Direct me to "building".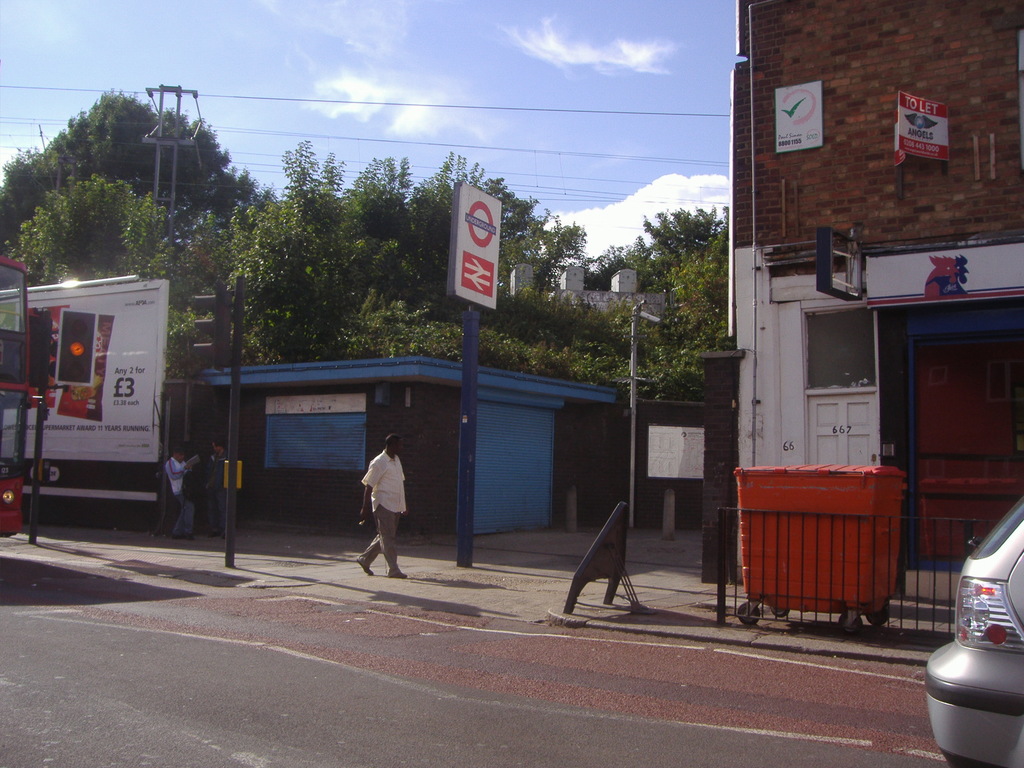
Direction: detection(701, 0, 1022, 586).
